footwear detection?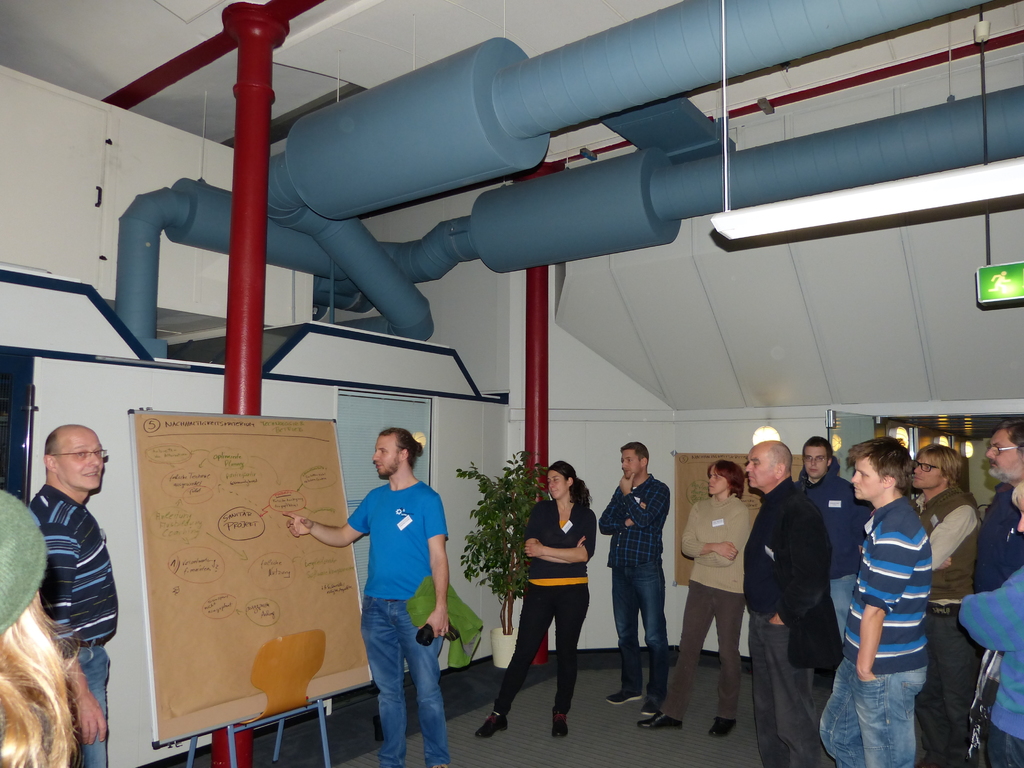
bbox=[604, 686, 645, 706]
